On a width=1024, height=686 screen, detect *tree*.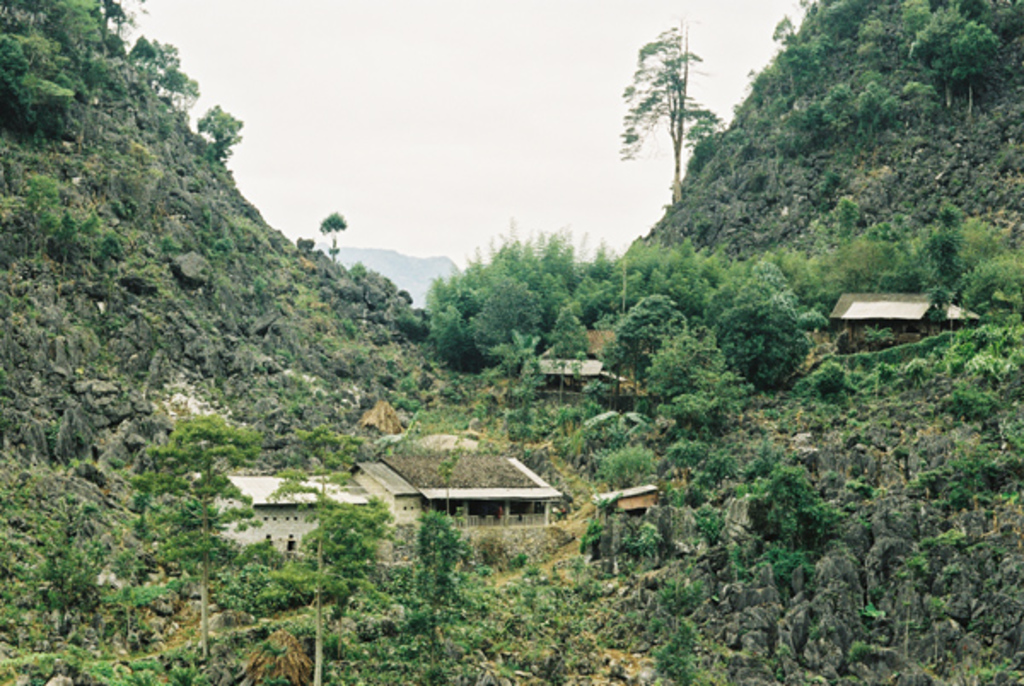
bbox=[394, 206, 823, 439].
